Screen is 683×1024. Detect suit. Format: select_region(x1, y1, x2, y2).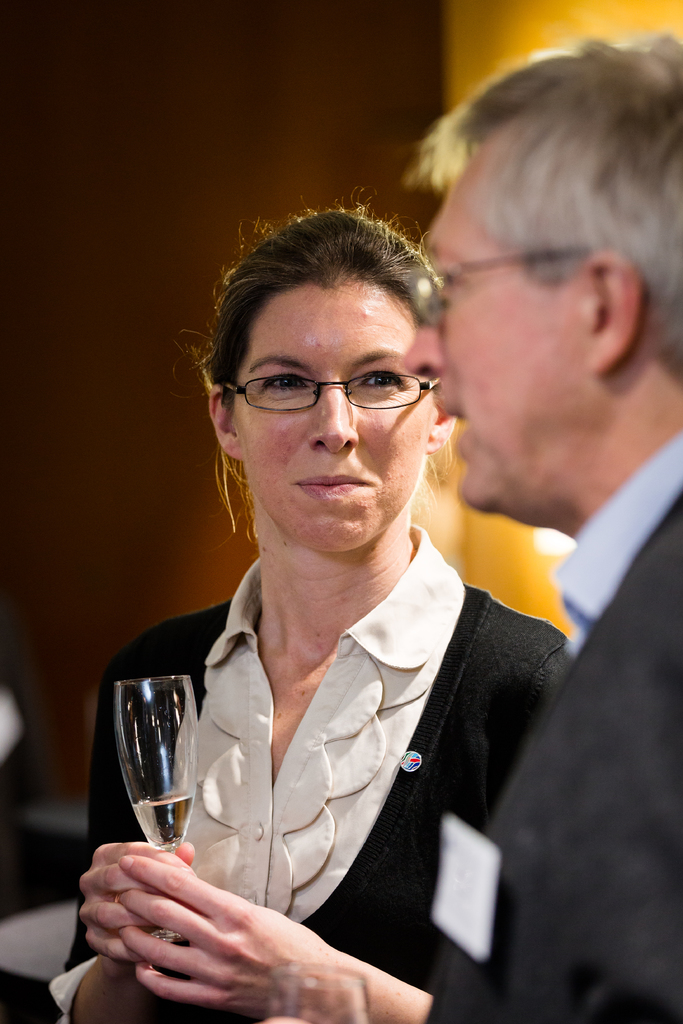
select_region(111, 518, 548, 980).
